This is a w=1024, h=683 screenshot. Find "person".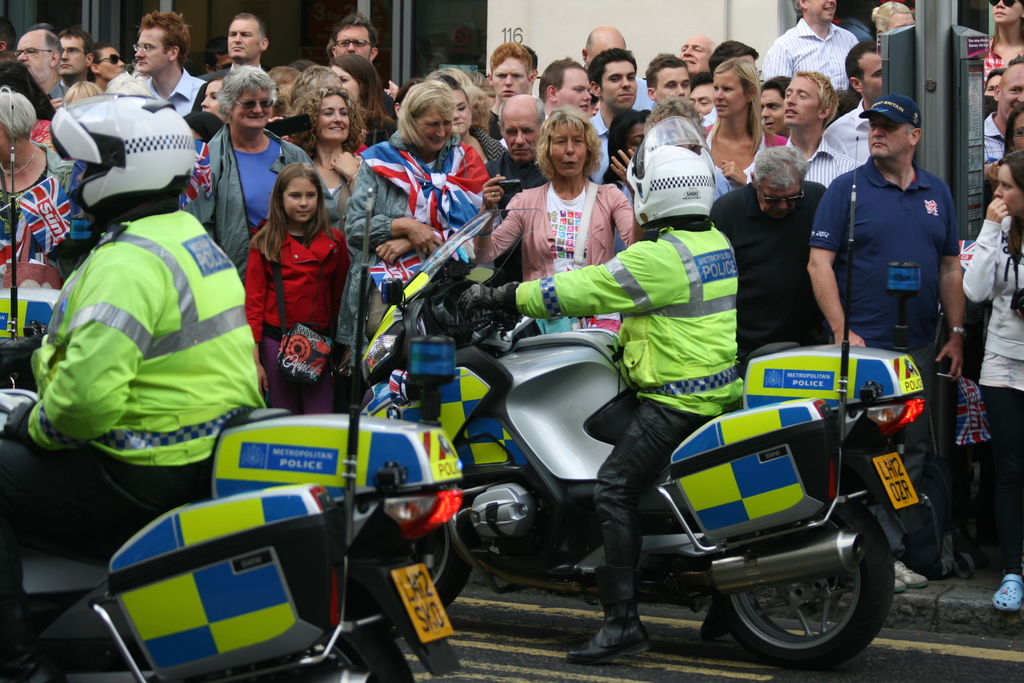
Bounding box: {"left": 980, "top": 53, "right": 1023, "bottom": 163}.
